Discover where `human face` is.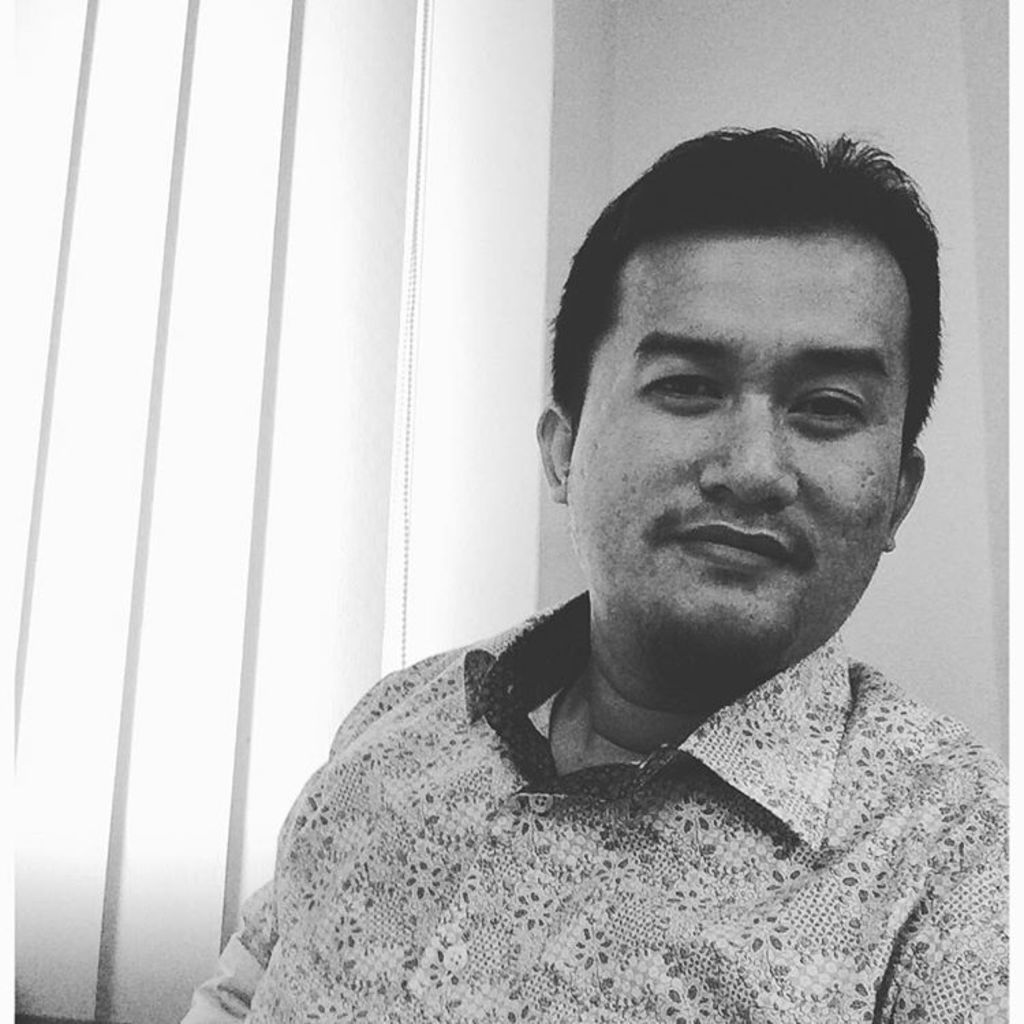
Discovered at 567, 238, 918, 640.
